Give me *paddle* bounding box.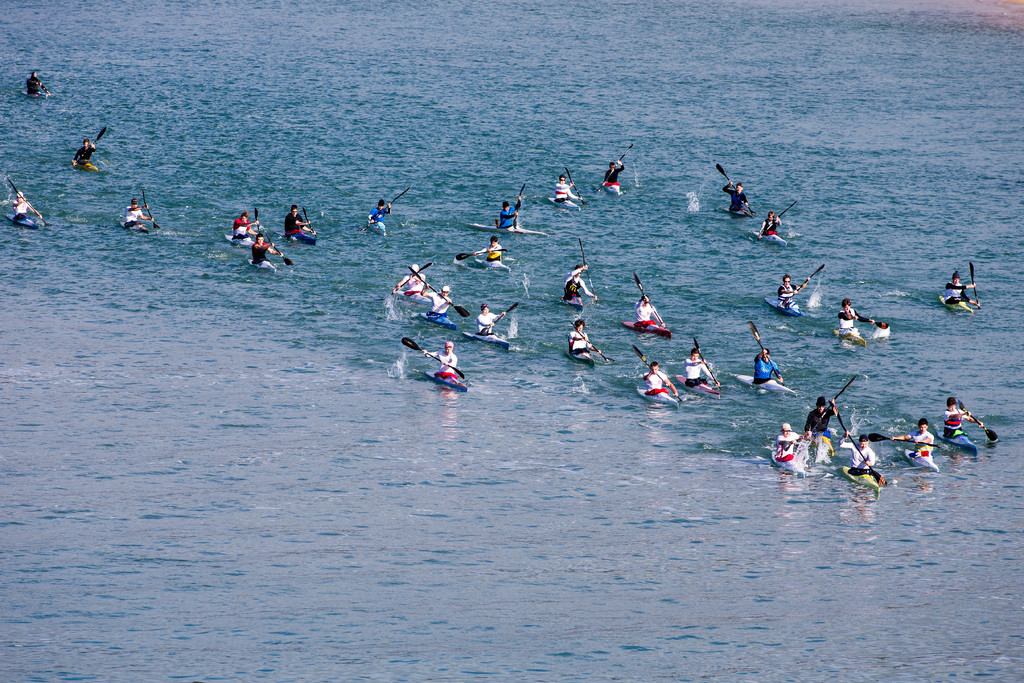
box(255, 208, 260, 233).
